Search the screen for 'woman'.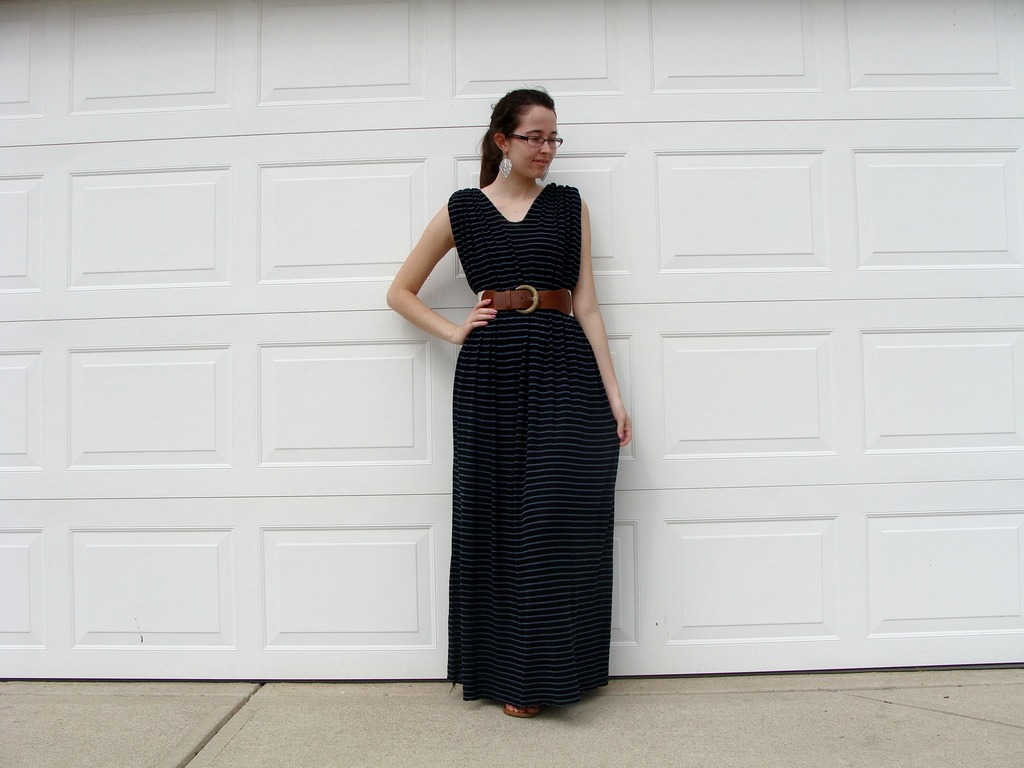
Found at select_region(413, 77, 637, 739).
